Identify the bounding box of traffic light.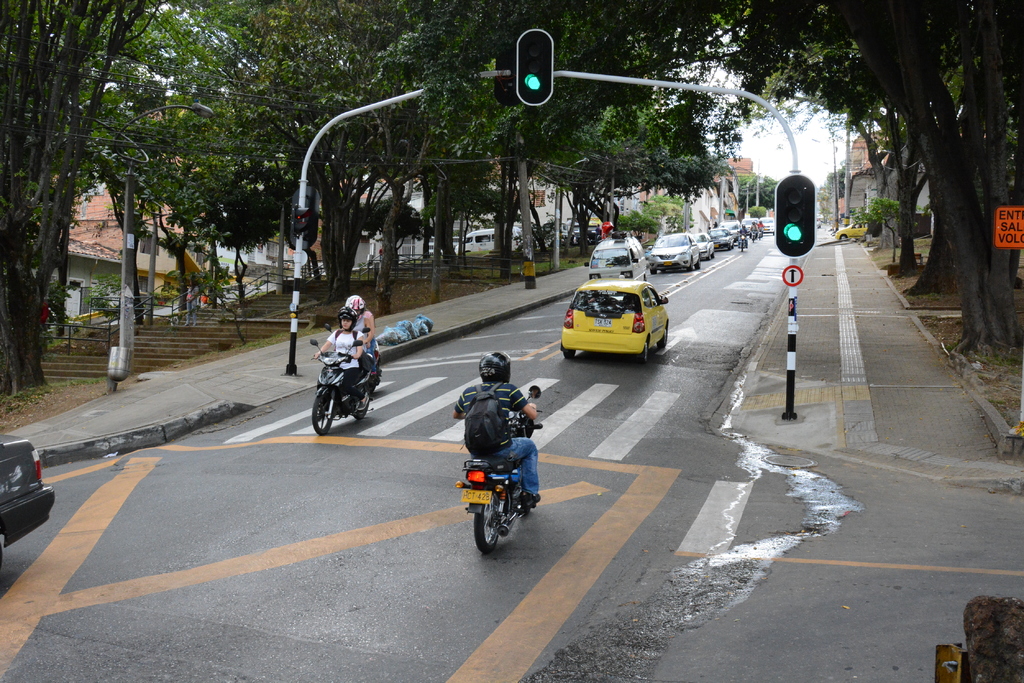
(290, 186, 317, 250).
